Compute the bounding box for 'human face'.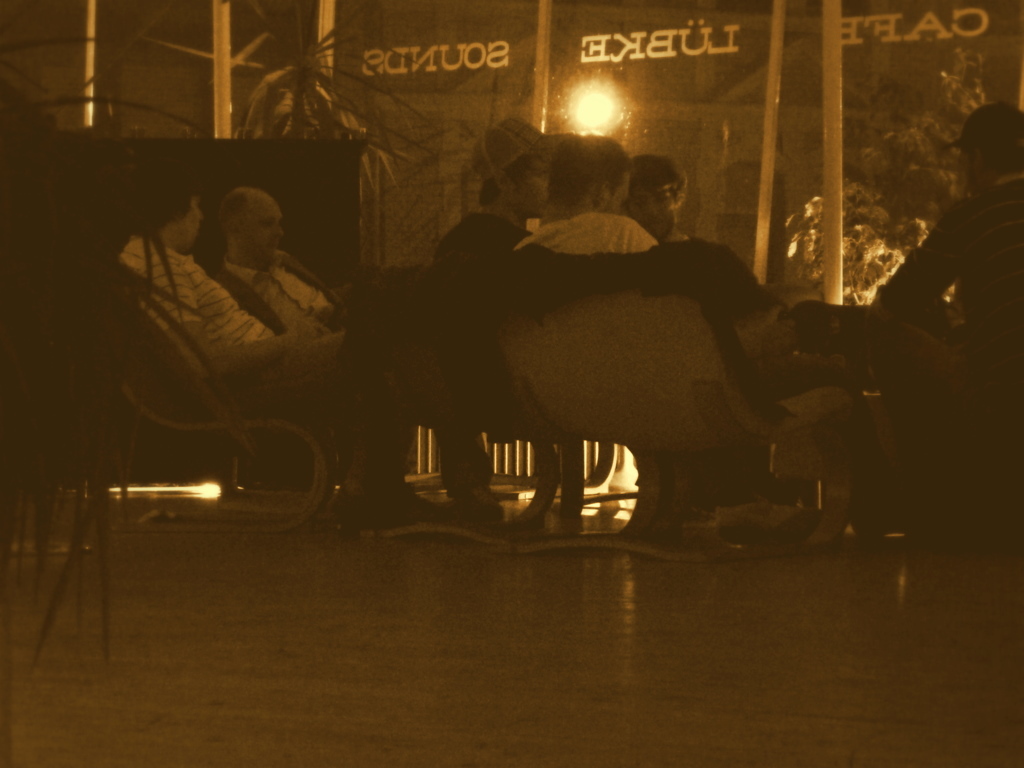
{"left": 627, "top": 186, "right": 681, "bottom": 237}.
